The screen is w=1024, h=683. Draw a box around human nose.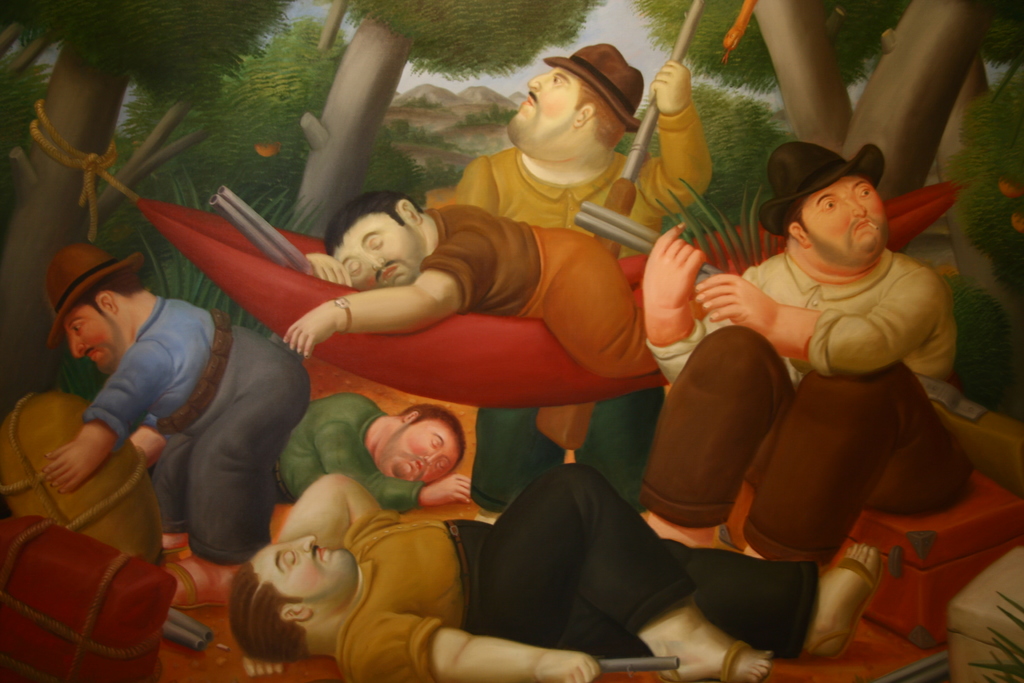
69, 336, 89, 359.
